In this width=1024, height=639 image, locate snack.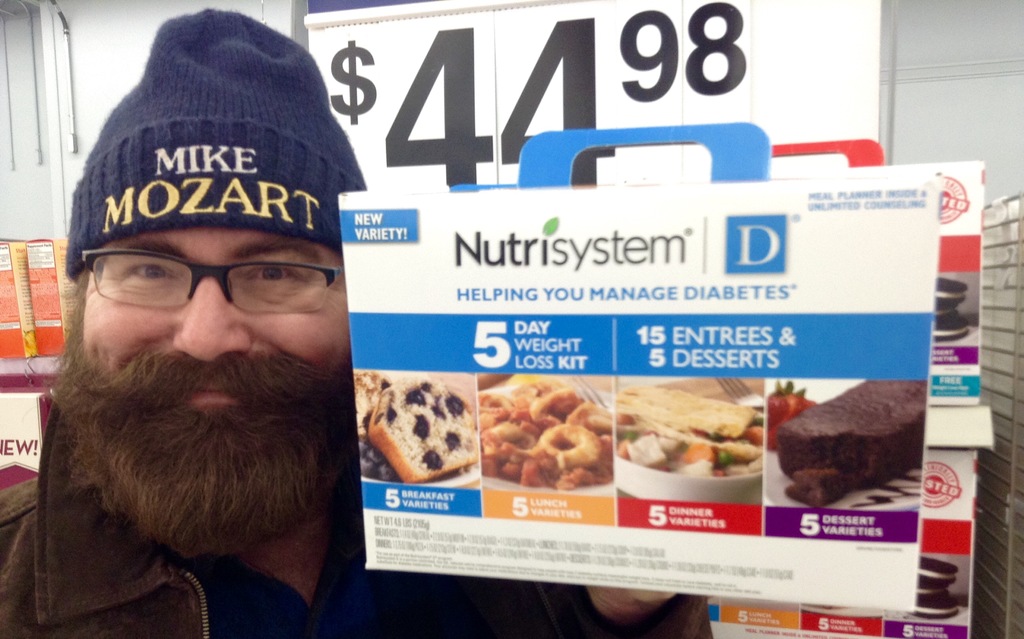
Bounding box: locate(474, 381, 621, 503).
